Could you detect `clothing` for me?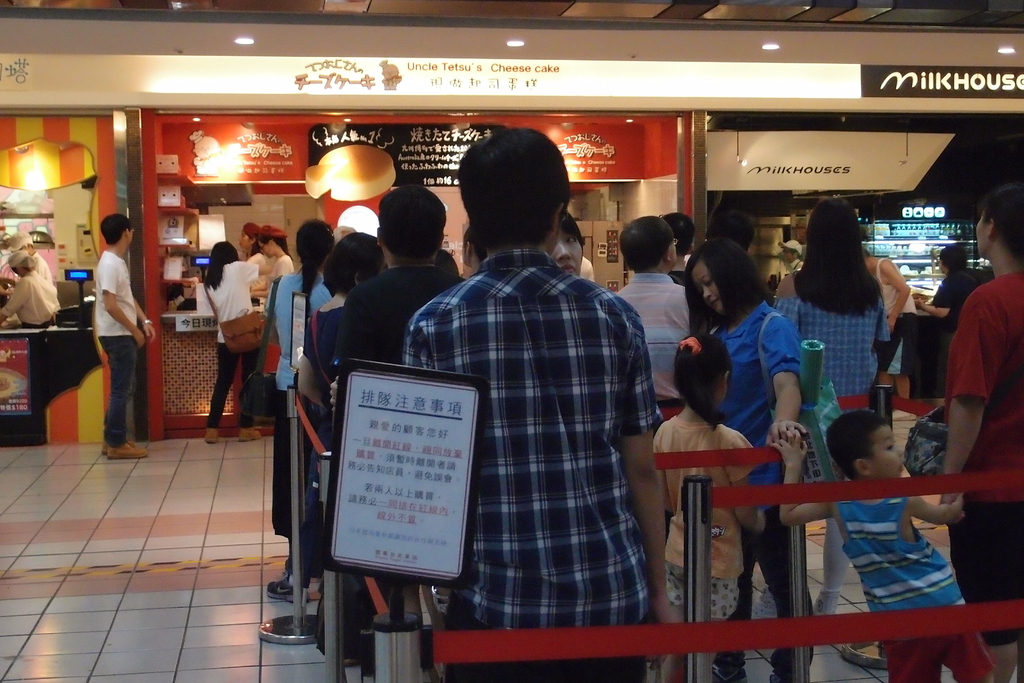
Detection result: bbox=(650, 420, 762, 653).
